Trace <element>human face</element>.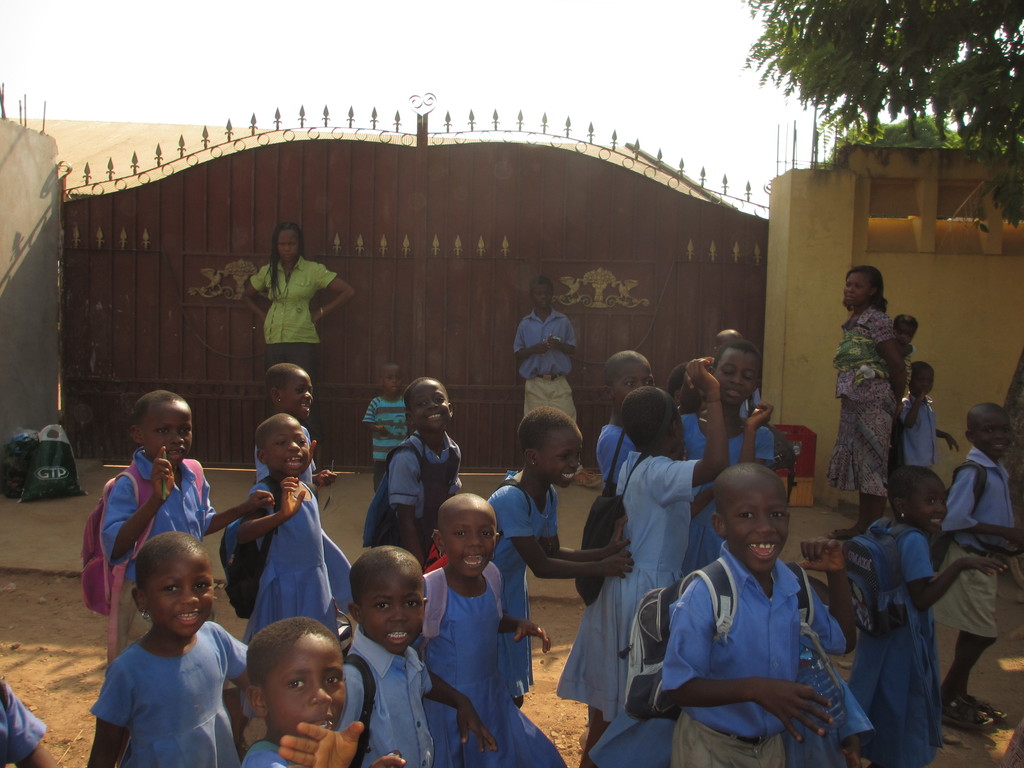
Traced to (left=408, top=378, right=450, bottom=428).
